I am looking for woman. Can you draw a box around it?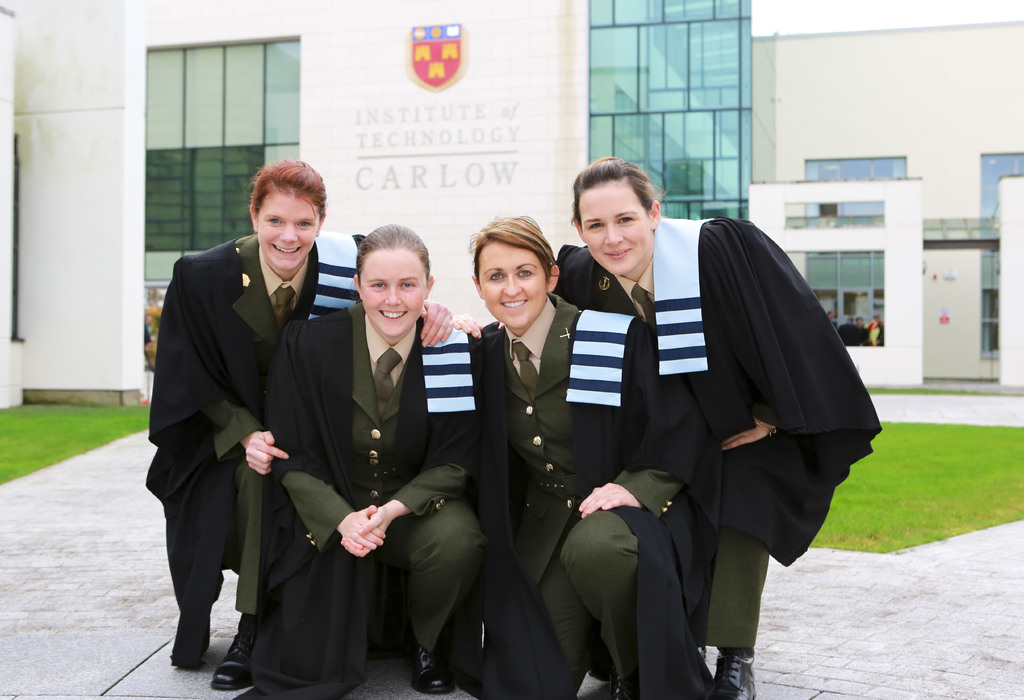
Sure, the bounding box is 143 157 457 667.
